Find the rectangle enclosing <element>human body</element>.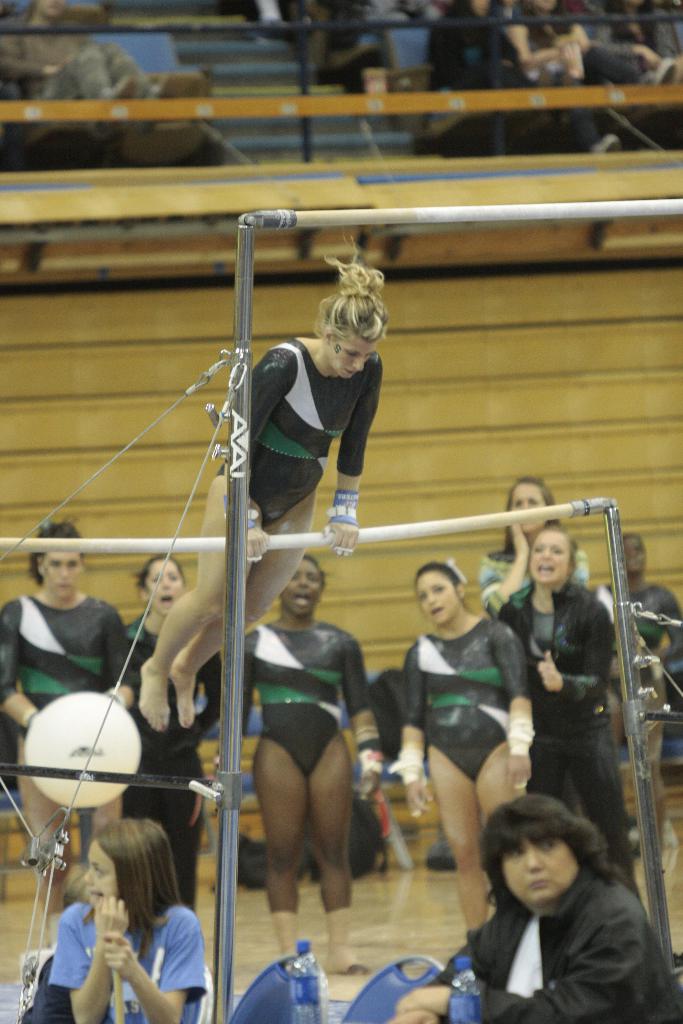
<bbox>36, 829, 213, 1021</bbox>.
